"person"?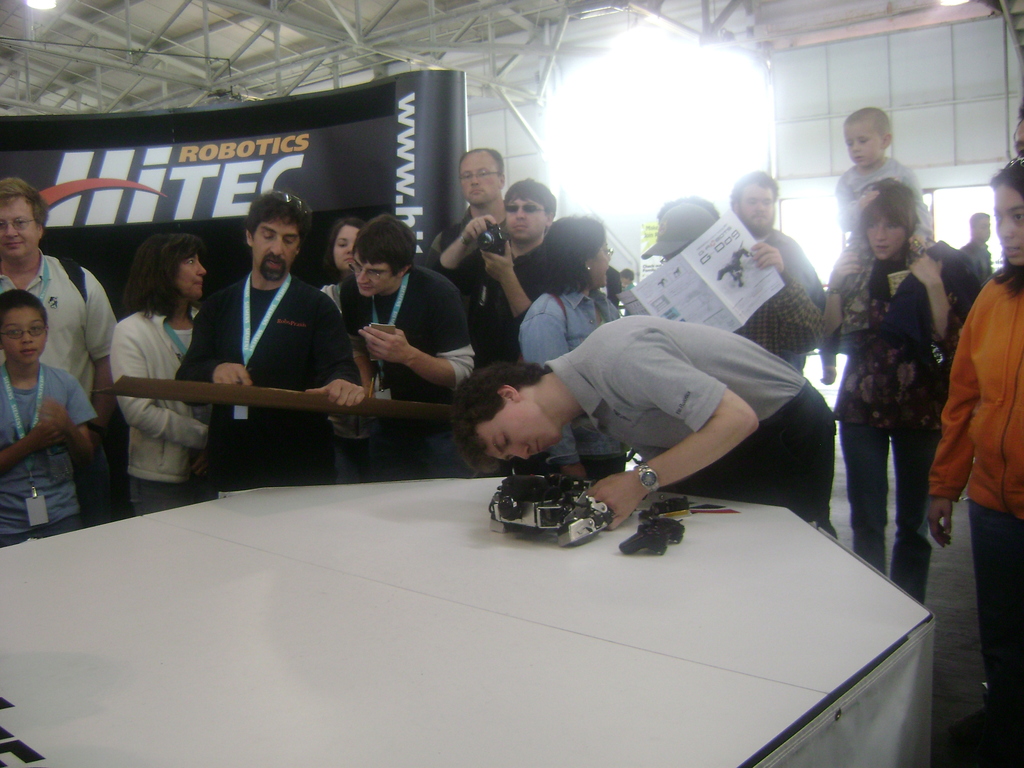
(959,211,996,282)
